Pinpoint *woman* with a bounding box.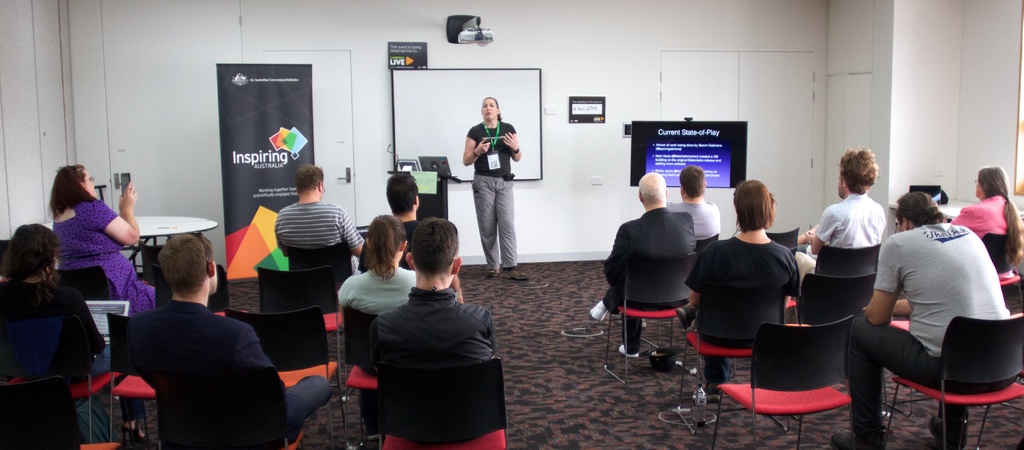
region(0, 223, 145, 440).
